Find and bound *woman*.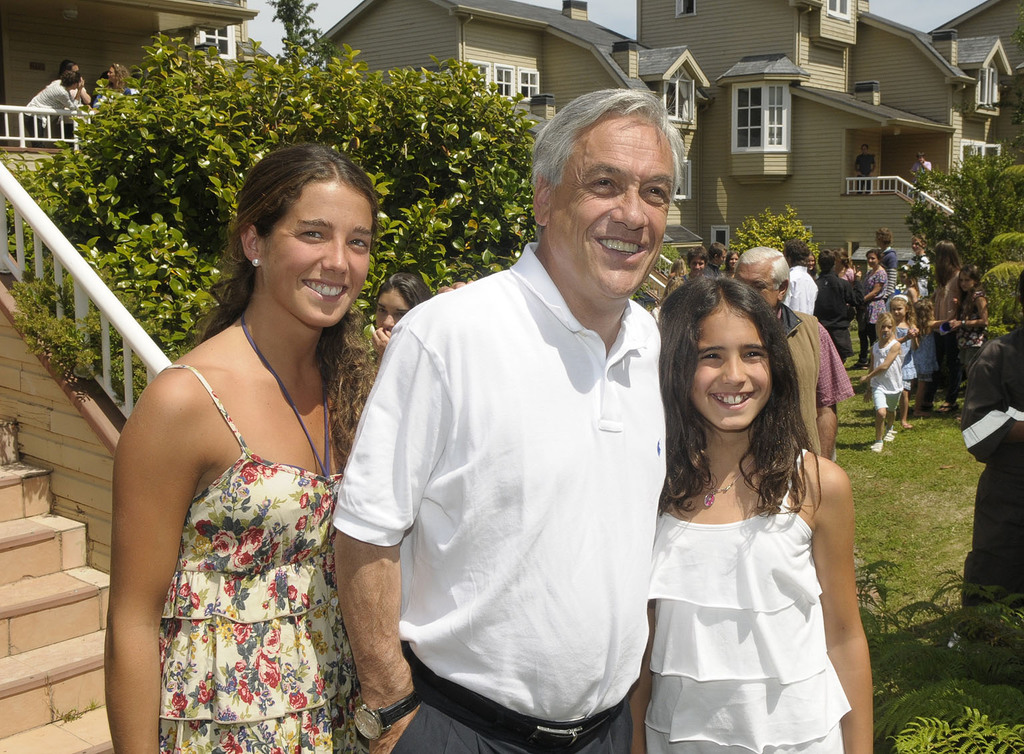
Bound: Rect(905, 234, 933, 295).
